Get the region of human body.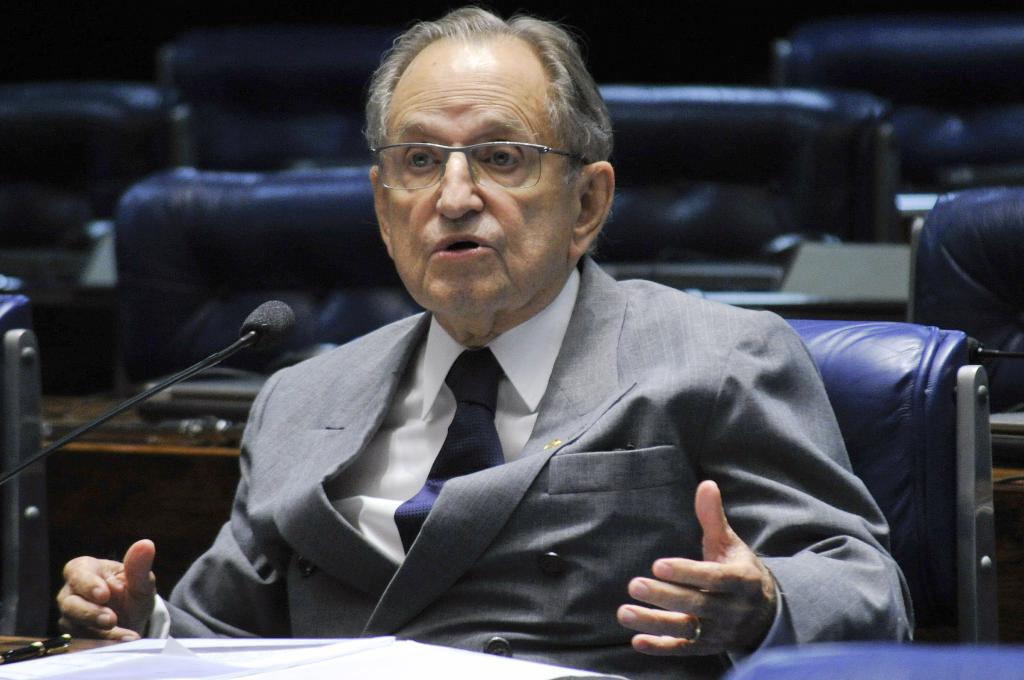
pyautogui.locateOnScreen(58, 5, 916, 679).
